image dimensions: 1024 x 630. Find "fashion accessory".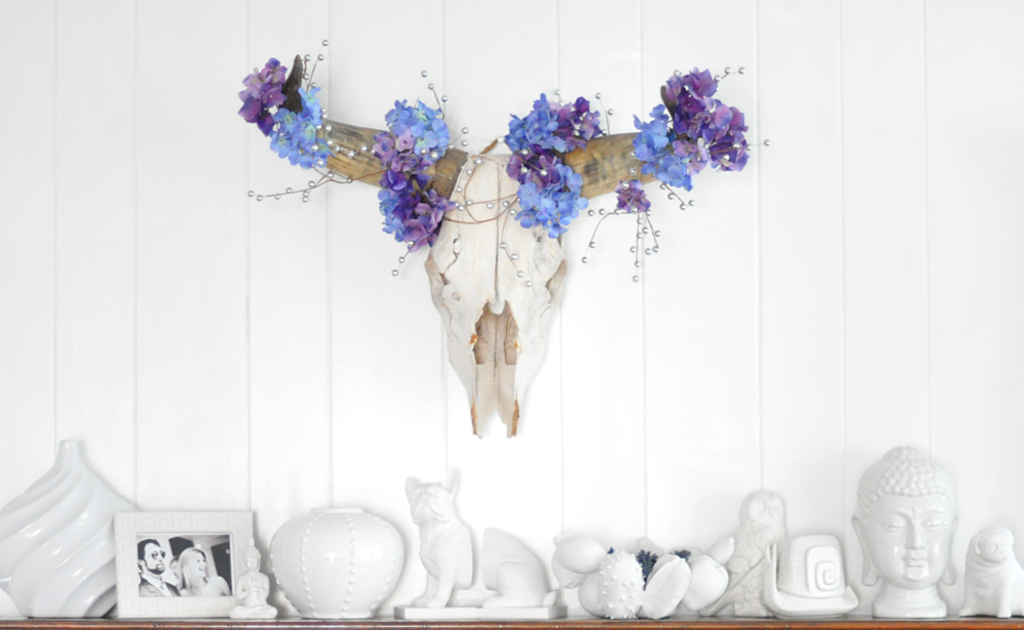
box(148, 553, 165, 562).
